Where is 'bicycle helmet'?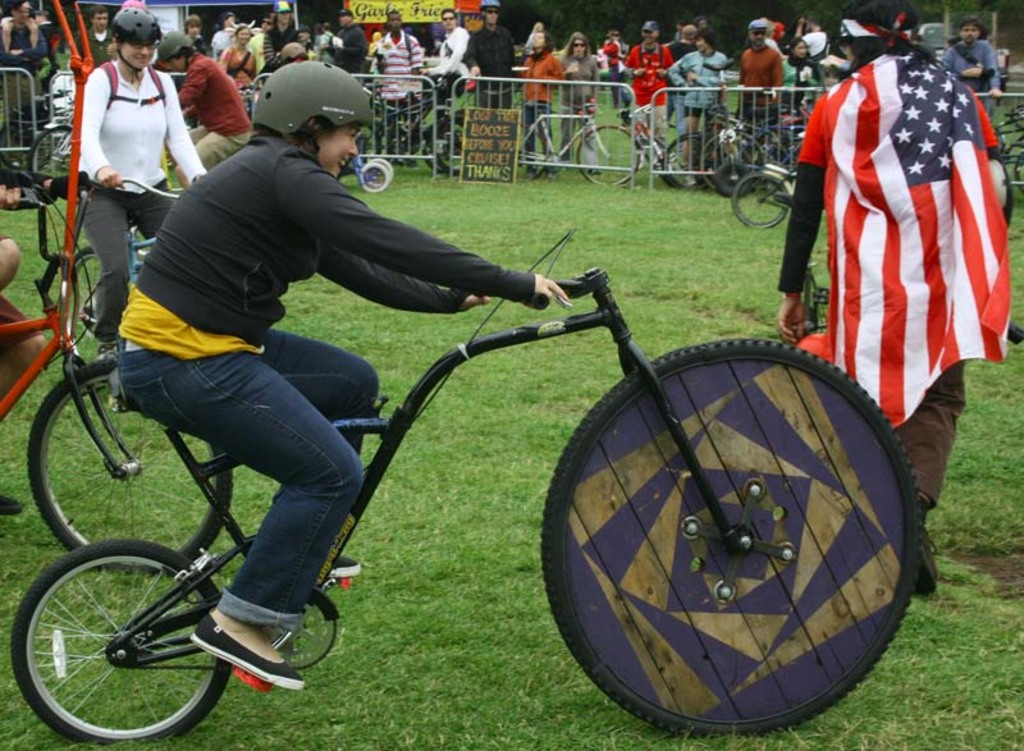
region(114, 13, 160, 45).
